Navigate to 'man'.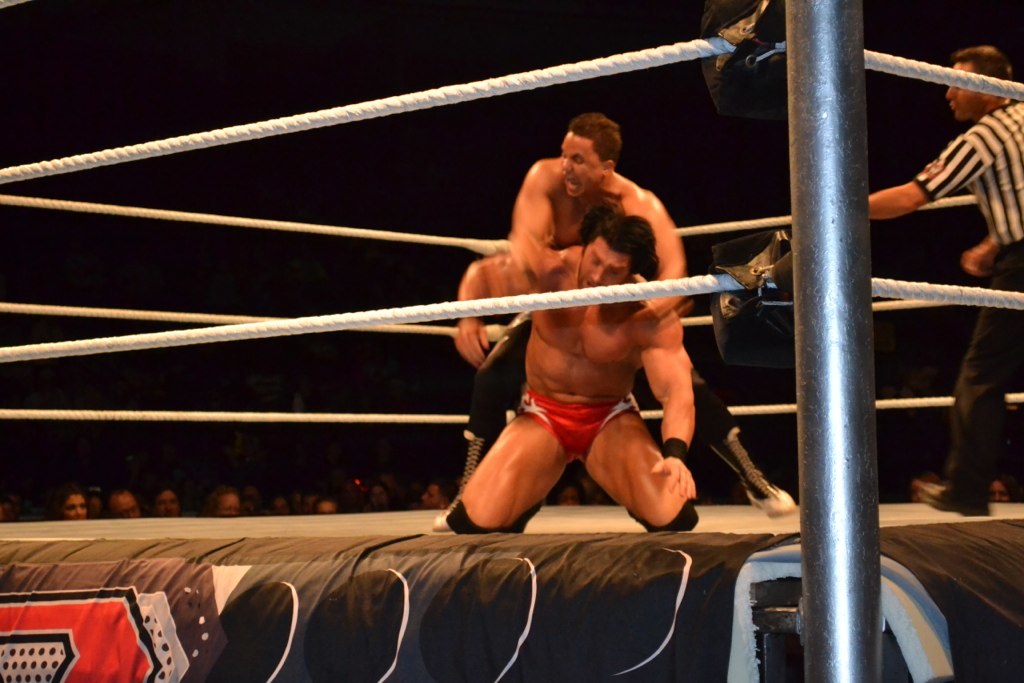
Navigation target: (310,498,336,514).
